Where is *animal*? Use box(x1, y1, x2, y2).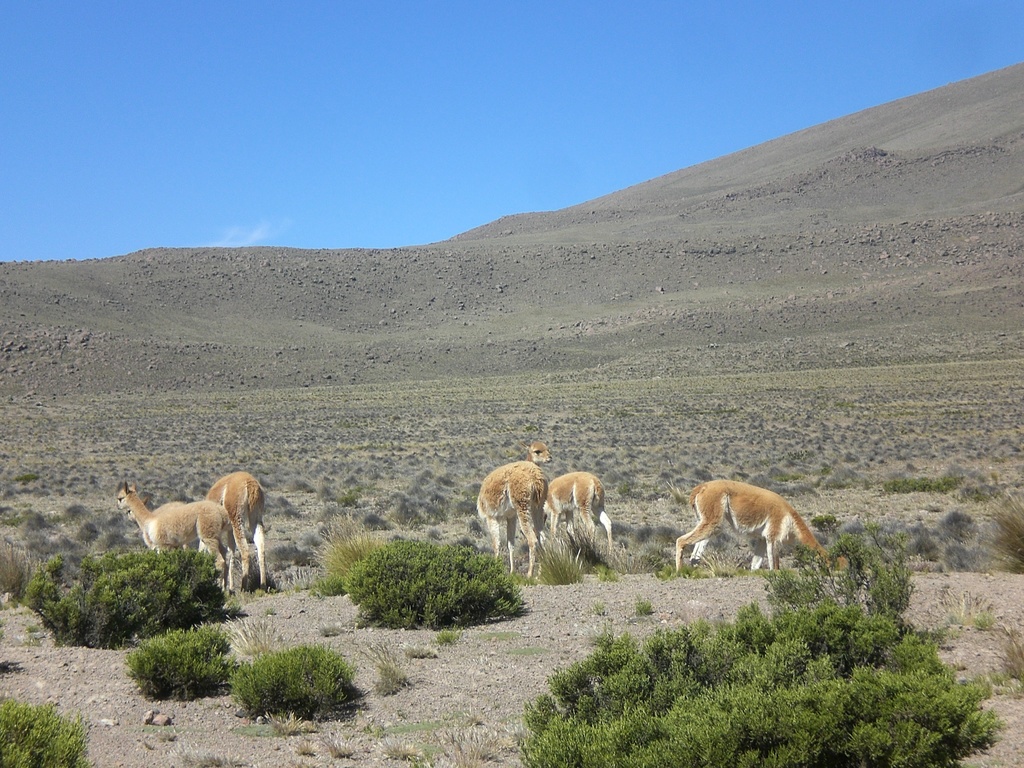
box(118, 481, 236, 596).
